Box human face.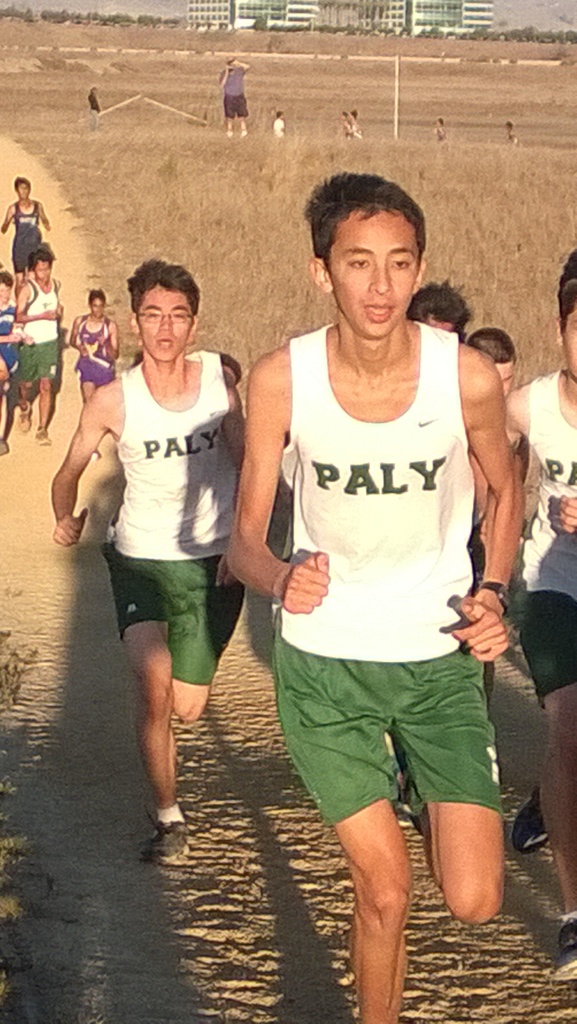
[x1=142, y1=284, x2=193, y2=370].
